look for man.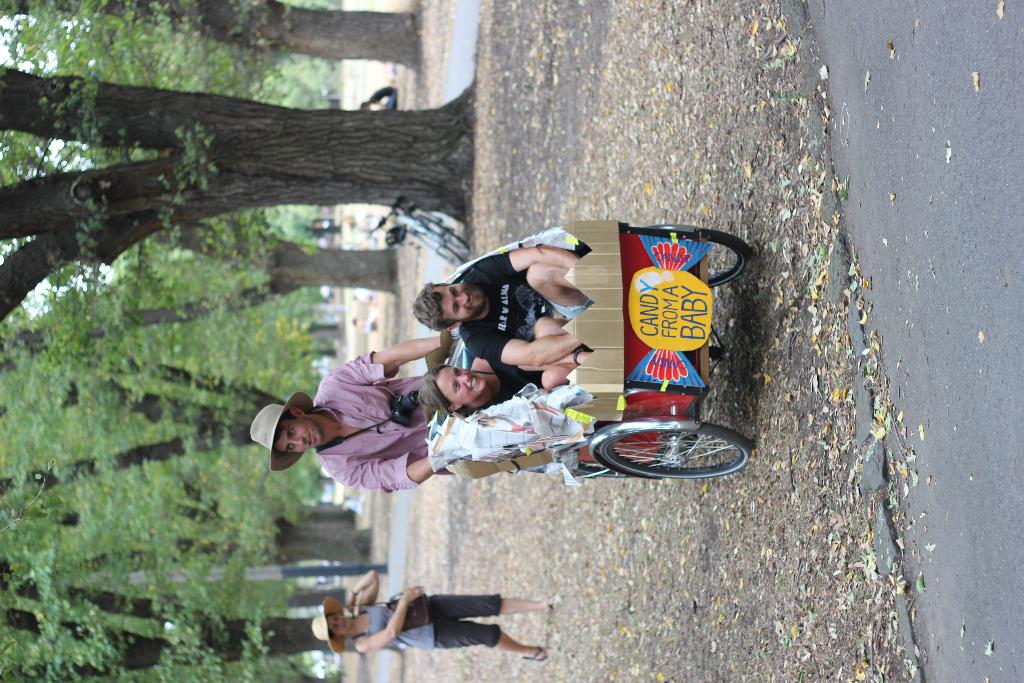
Found: box(412, 247, 577, 365).
